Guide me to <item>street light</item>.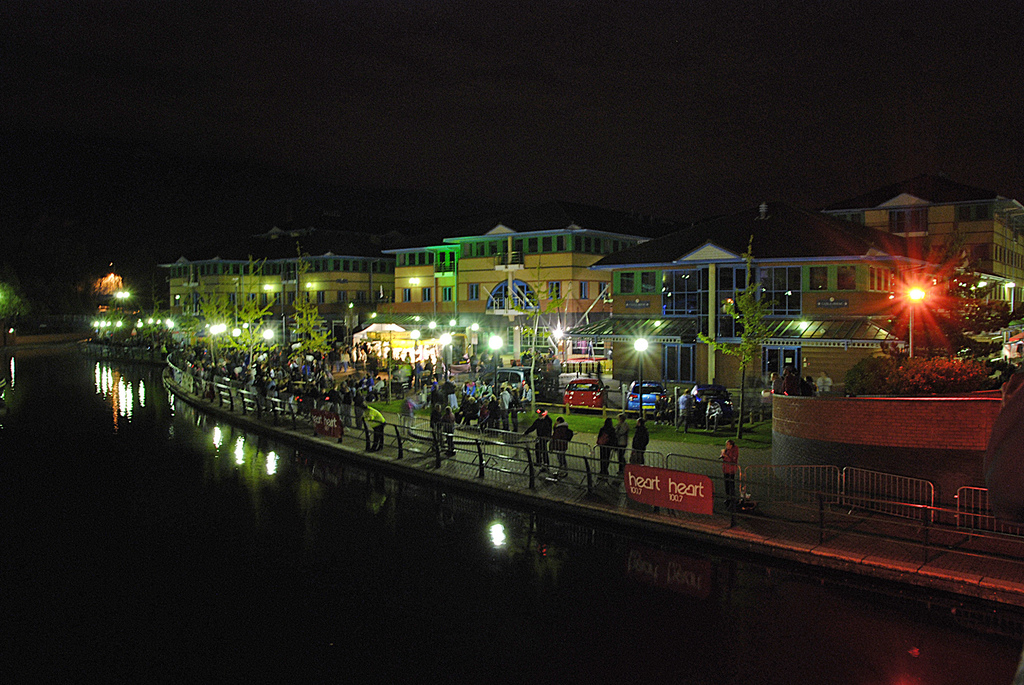
Guidance: (x1=484, y1=337, x2=502, y2=402).
